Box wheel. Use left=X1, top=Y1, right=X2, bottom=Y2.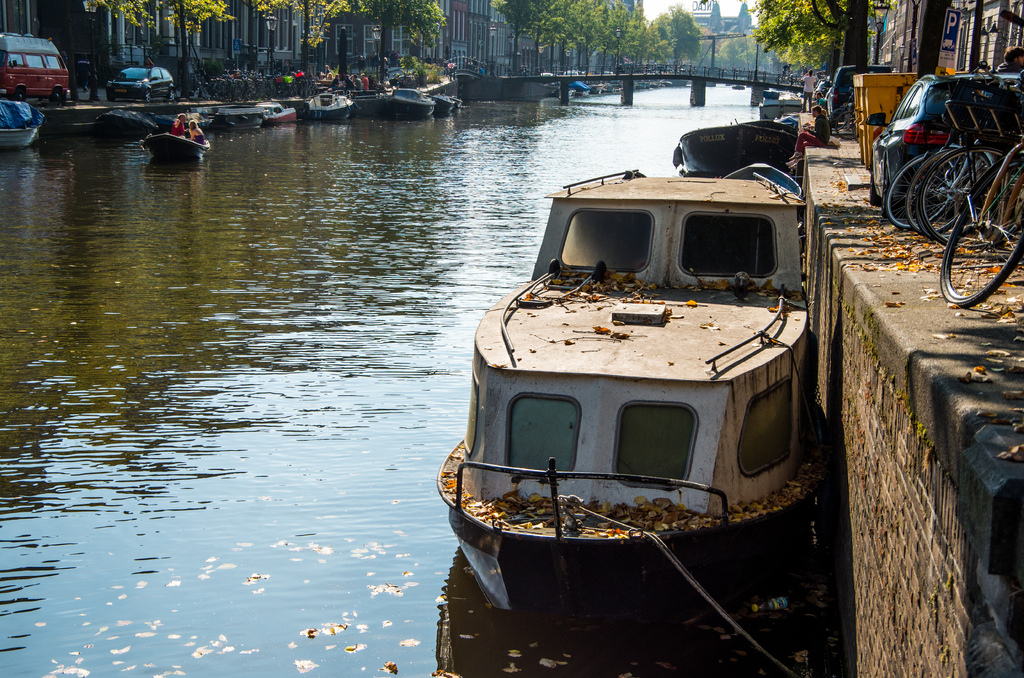
left=8, top=86, right=24, bottom=102.
